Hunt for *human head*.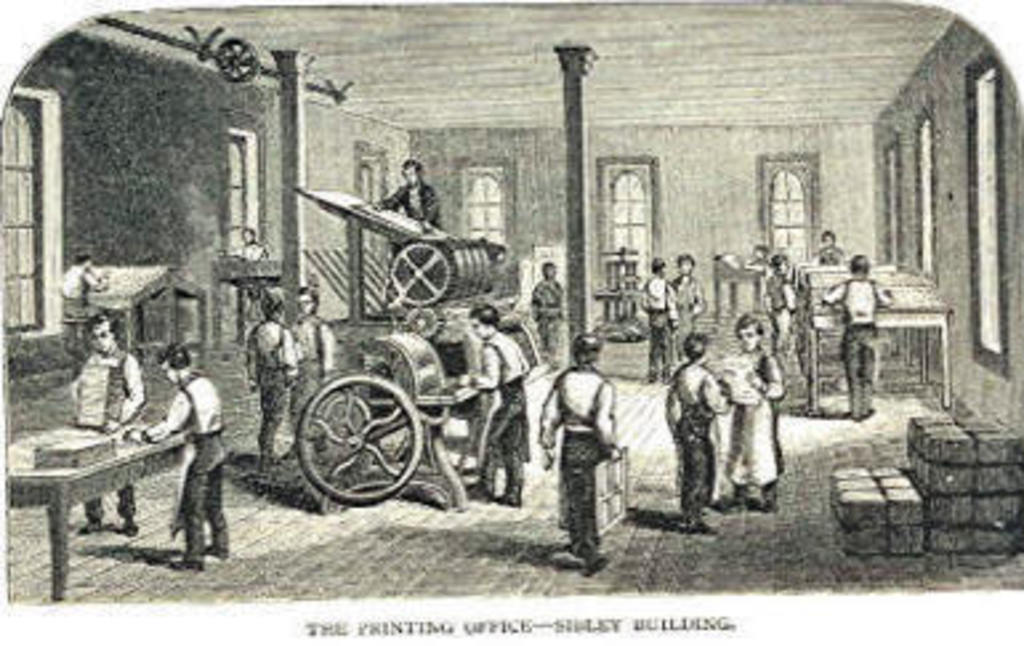
Hunted down at region(686, 330, 710, 359).
